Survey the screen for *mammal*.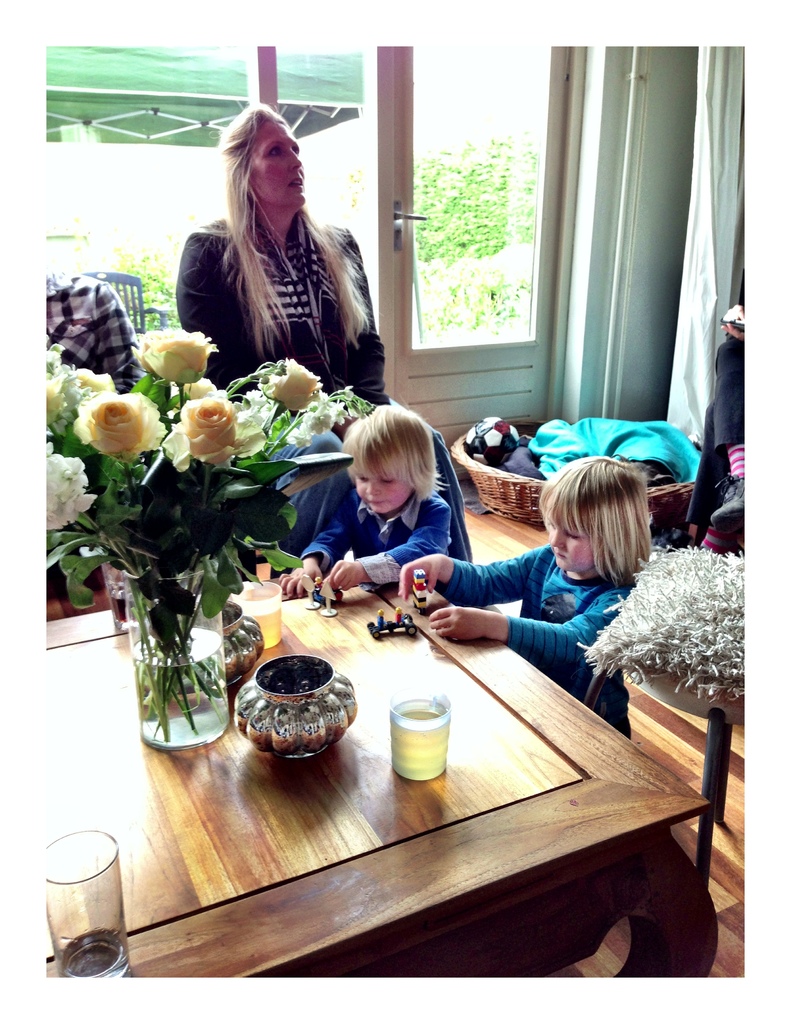
Survey found: [x1=287, y1=402, x2=475, y2=596].
